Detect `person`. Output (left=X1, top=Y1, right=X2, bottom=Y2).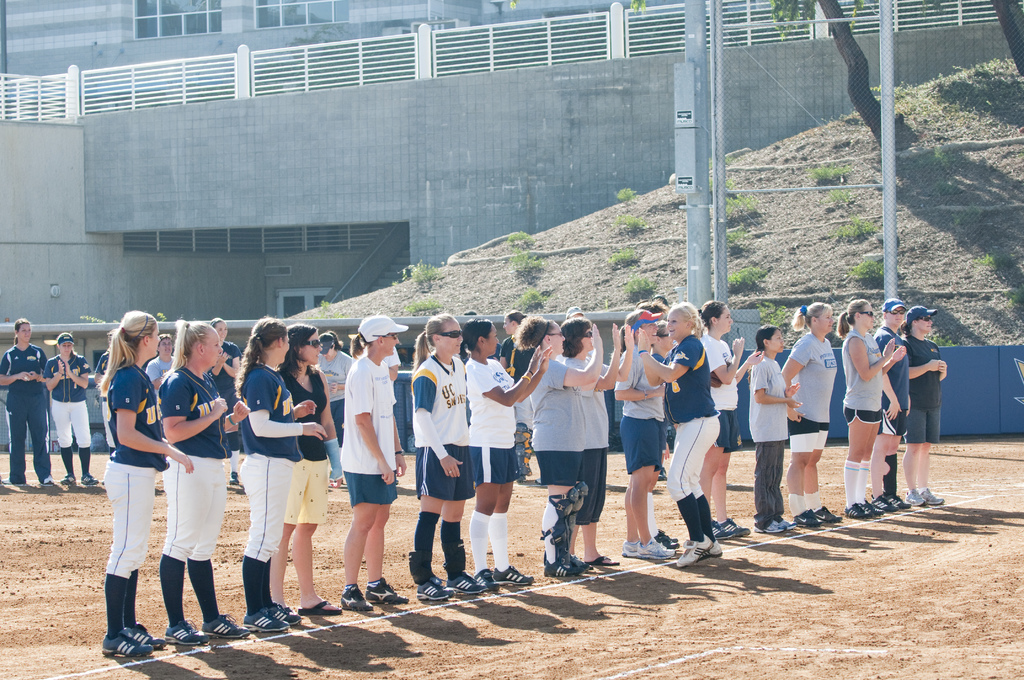
(left=899, top=308, right=947, bottom=502).
